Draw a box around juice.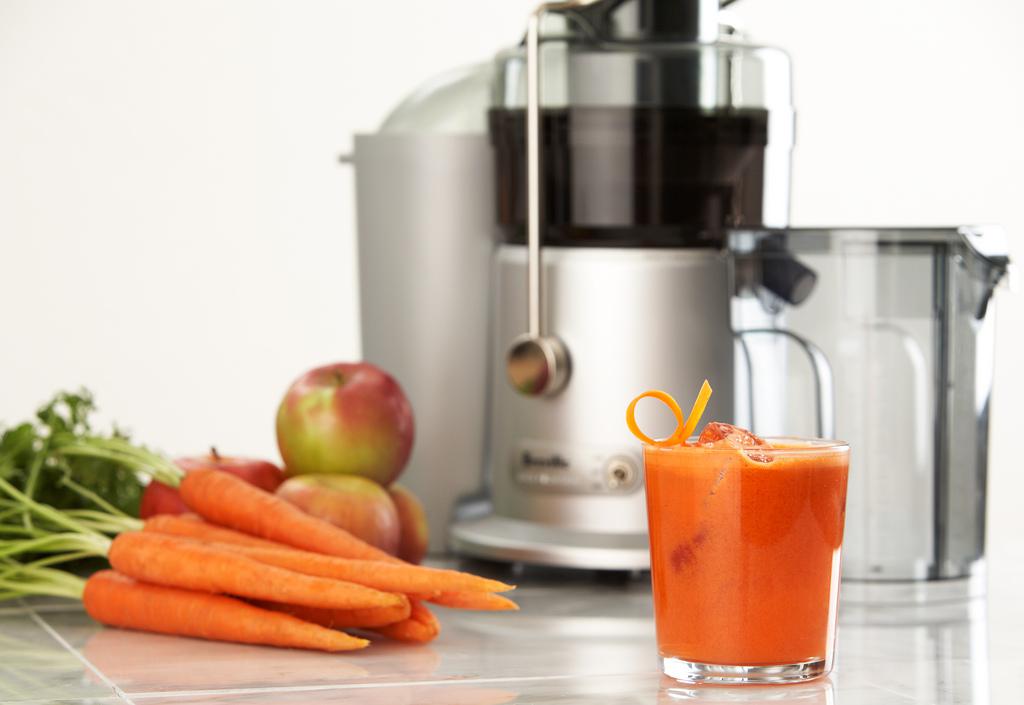
bbox=[641, 421, 849, 668].
